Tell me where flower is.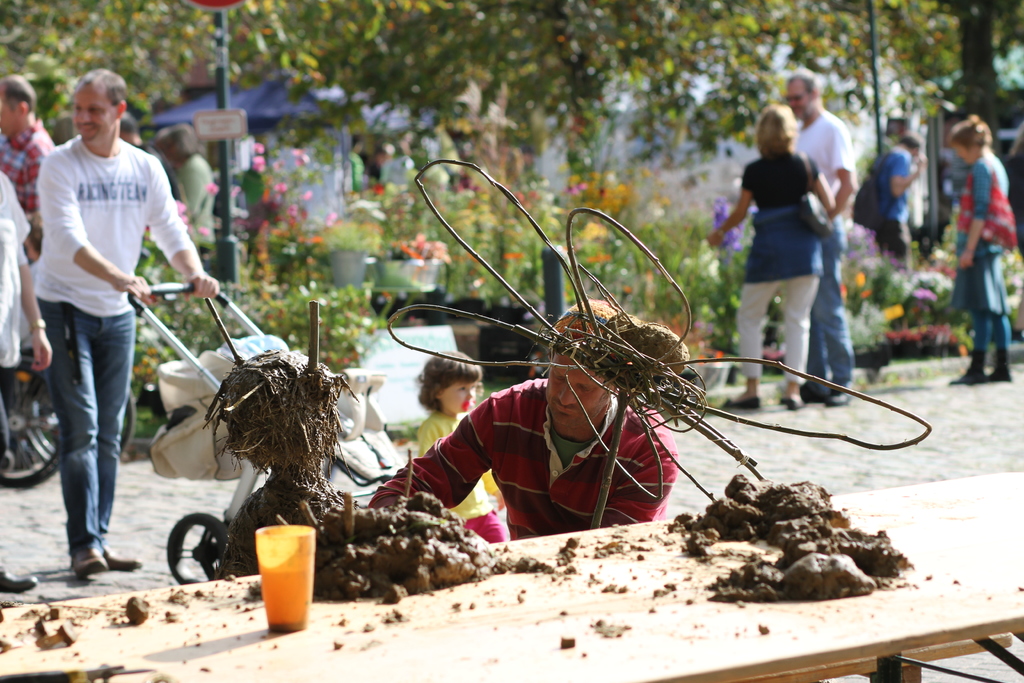
flower is at (left=302, top=190, right=310, bottom=200).
